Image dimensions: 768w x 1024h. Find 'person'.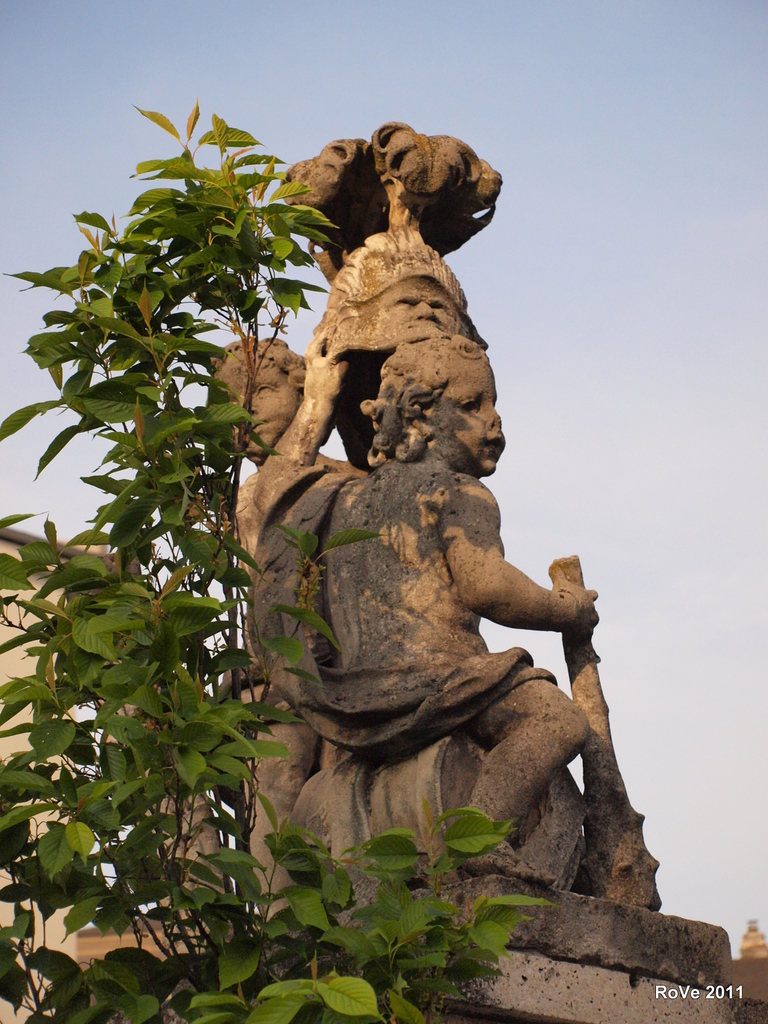
<region>233, 328, 596, 882</region>.
